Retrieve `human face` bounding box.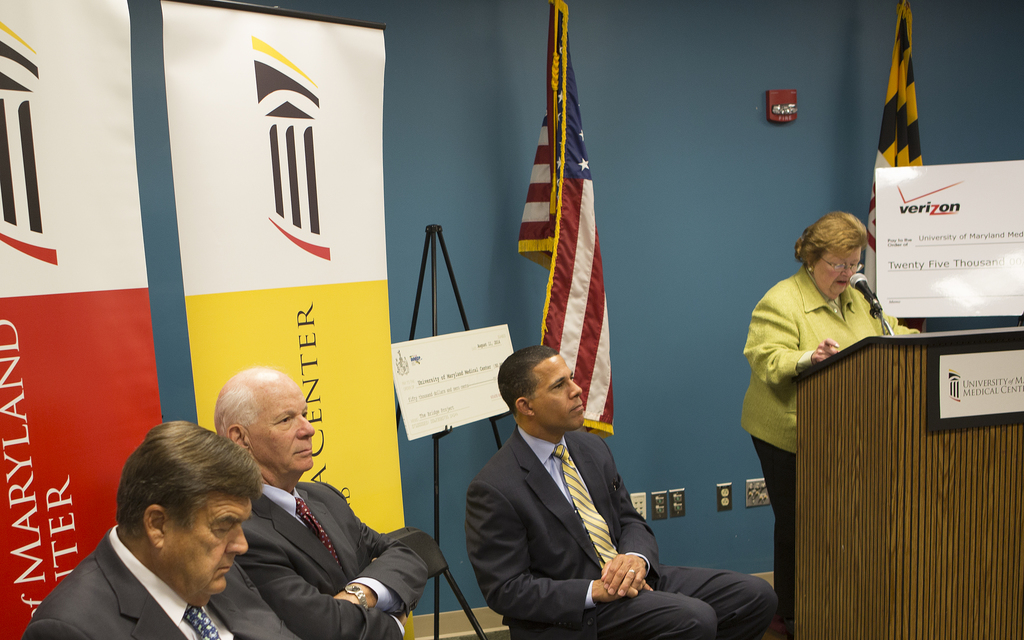
Bounding box: detection(184, 500, 243, 598).
